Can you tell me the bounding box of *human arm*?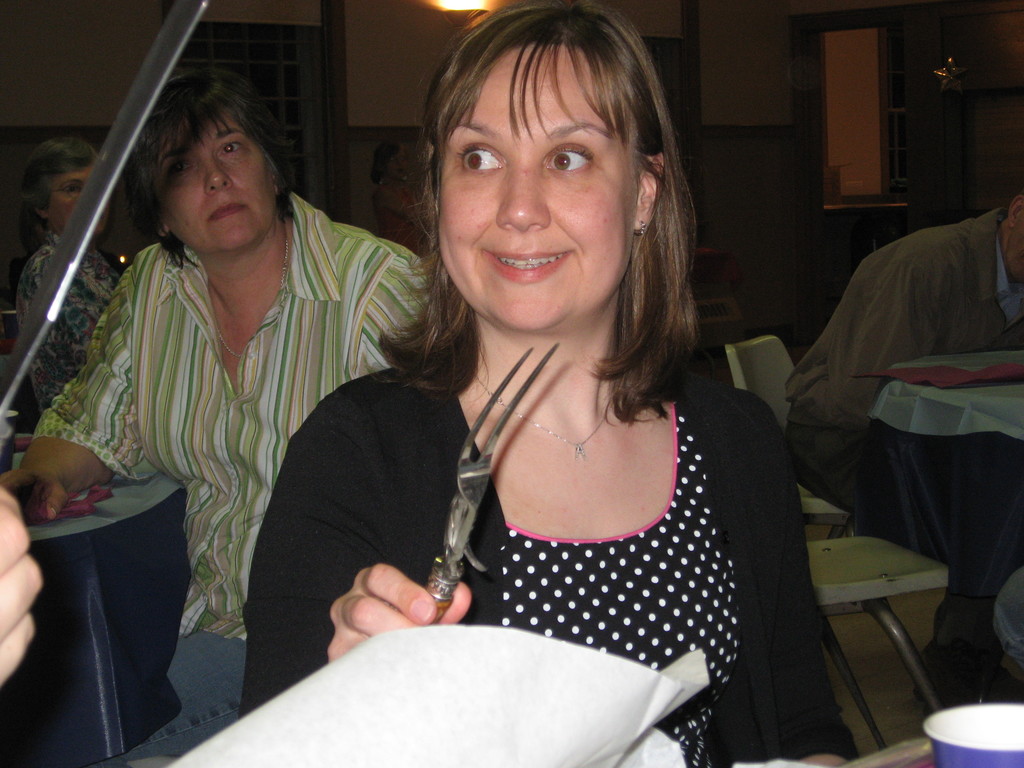
<box>237,395,472,720</box>.
